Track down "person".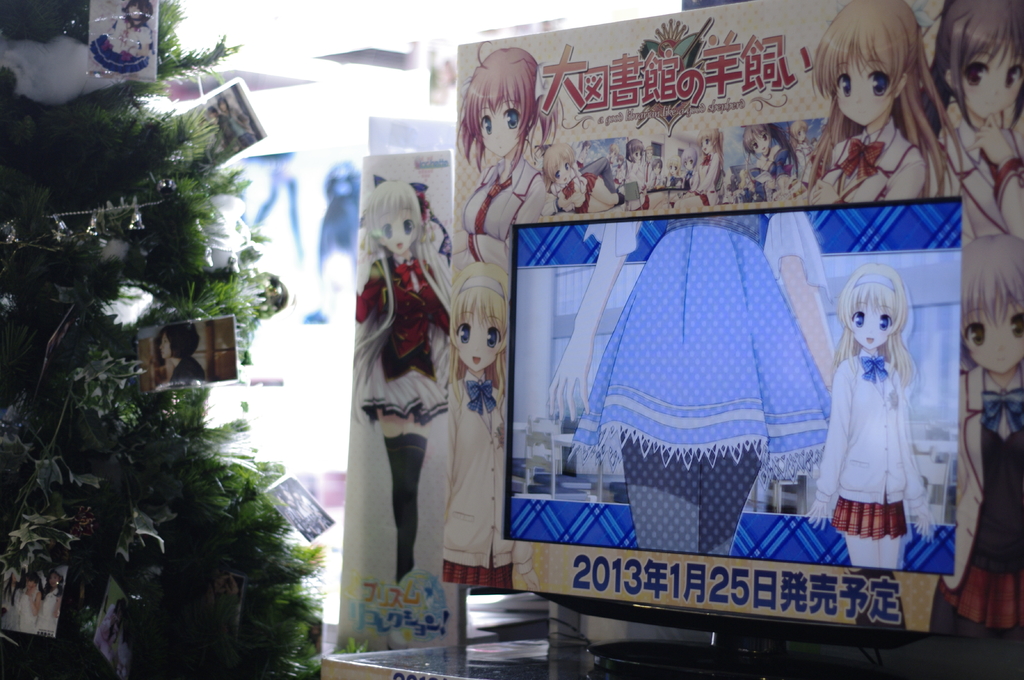
Tracked to crop(805, 255, 925, 570).
